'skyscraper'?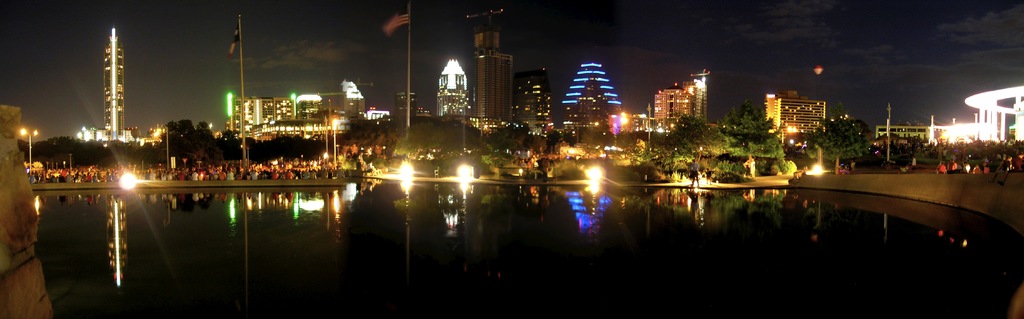
[left=568, top=59, right=629, bottom=109]
